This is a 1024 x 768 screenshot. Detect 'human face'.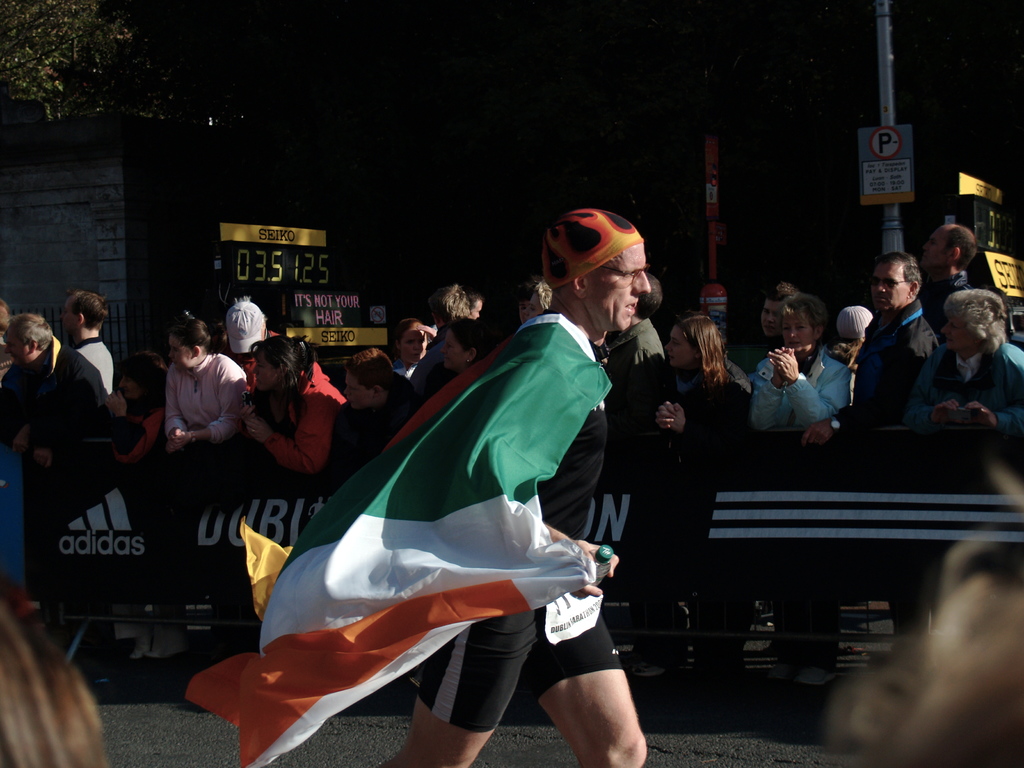
[x1=774, y1=307, x2=814, y2=358].
